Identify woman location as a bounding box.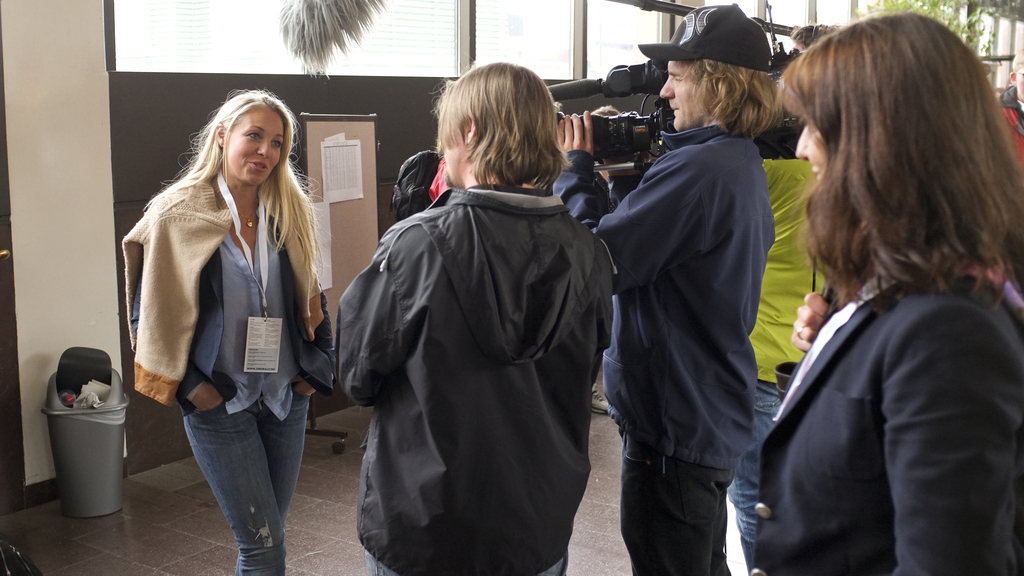
box=[119, 82, 328, 556].
